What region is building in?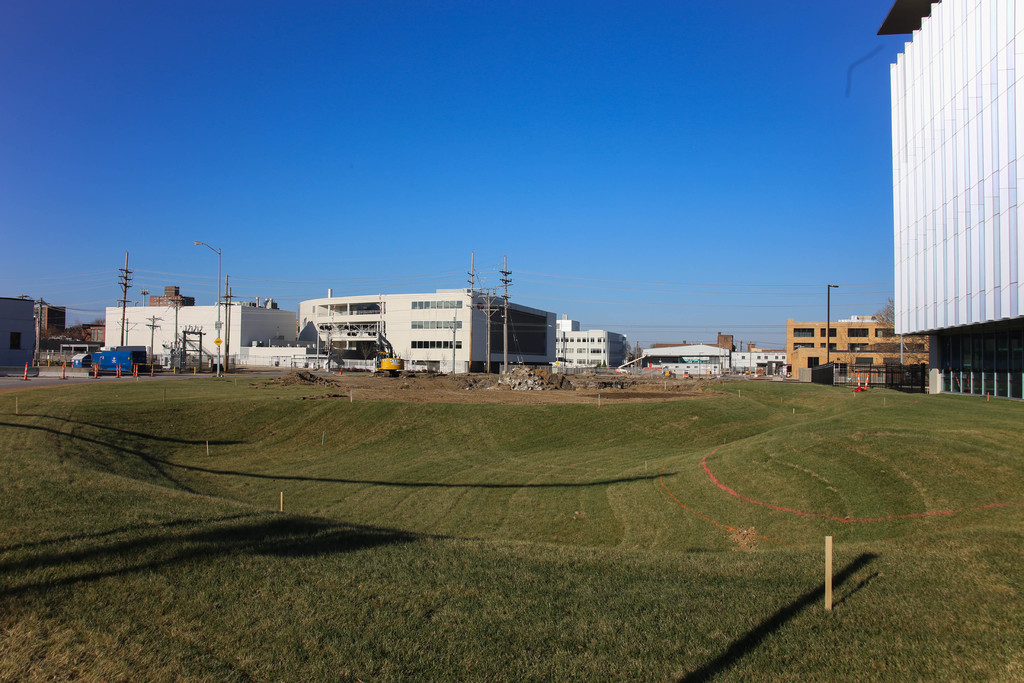
x1=637 y1=334 x2=790 y2=373.
